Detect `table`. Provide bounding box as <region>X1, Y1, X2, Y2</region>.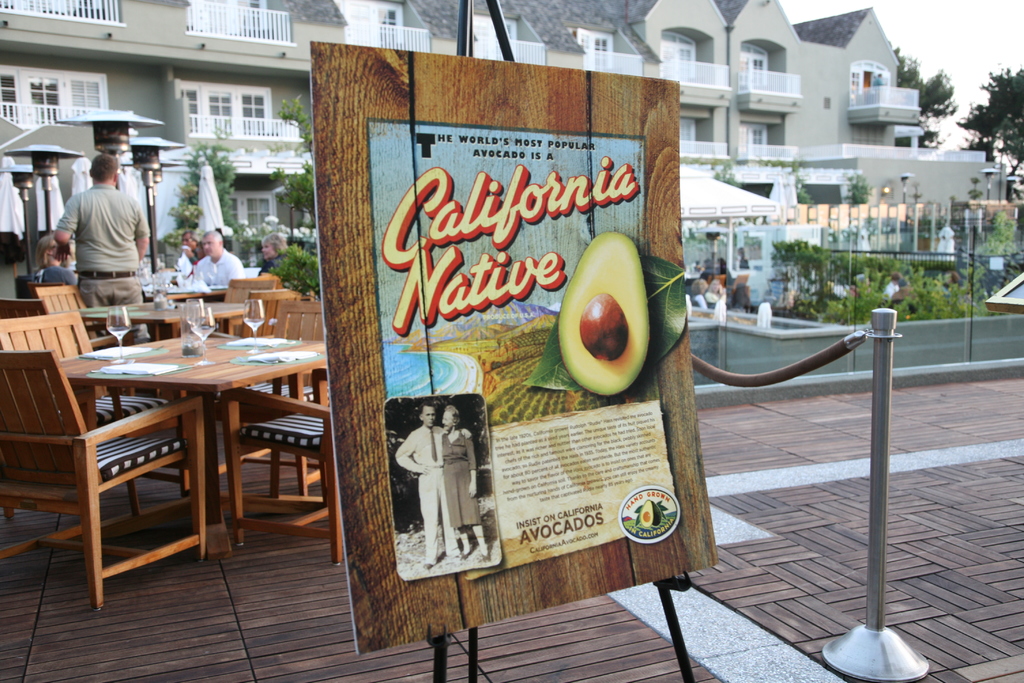
<region>86, 298, 252, 335</region>.
